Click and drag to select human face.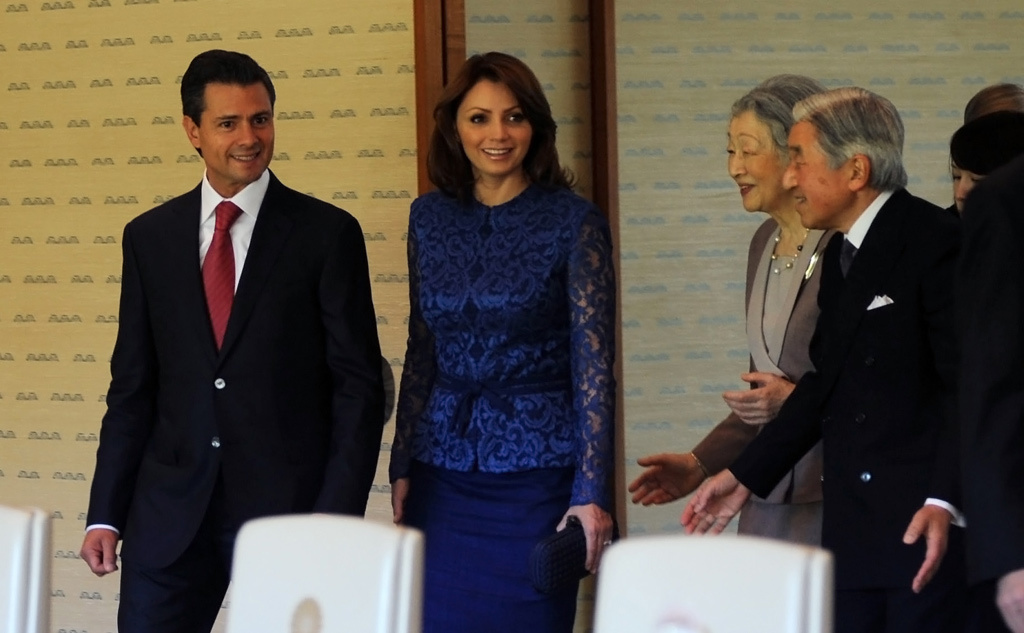
Selection: select_region(198, 82, 272, 184).
